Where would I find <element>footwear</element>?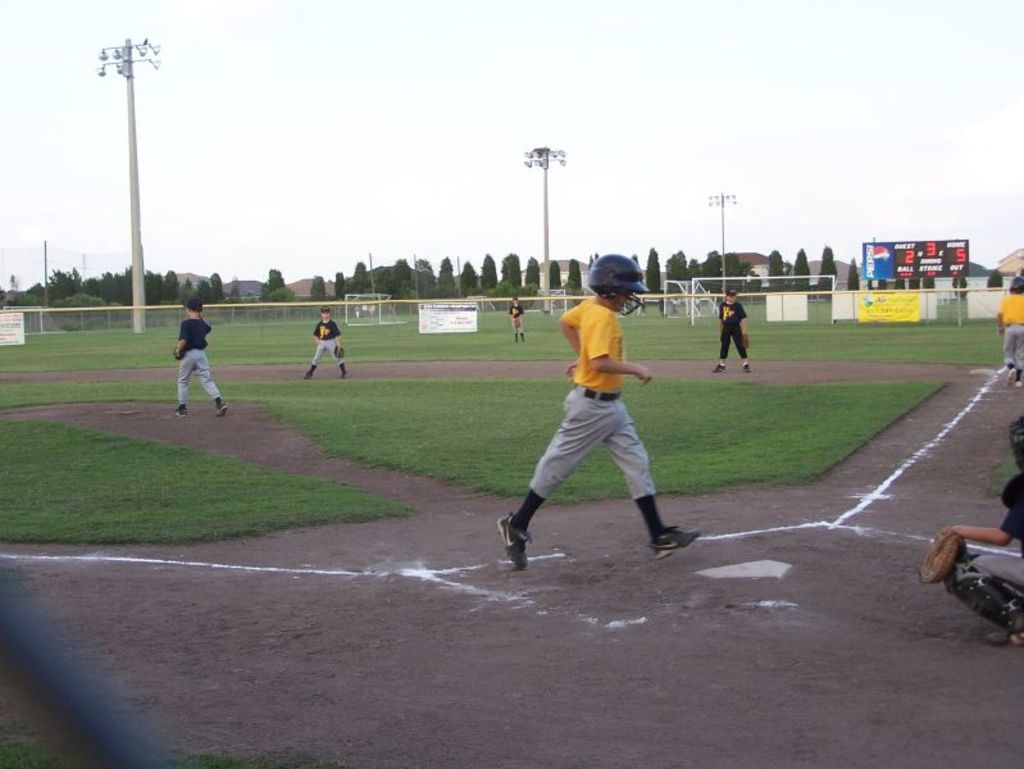
At x1=306, y1=372, x2=311, y2=379.
